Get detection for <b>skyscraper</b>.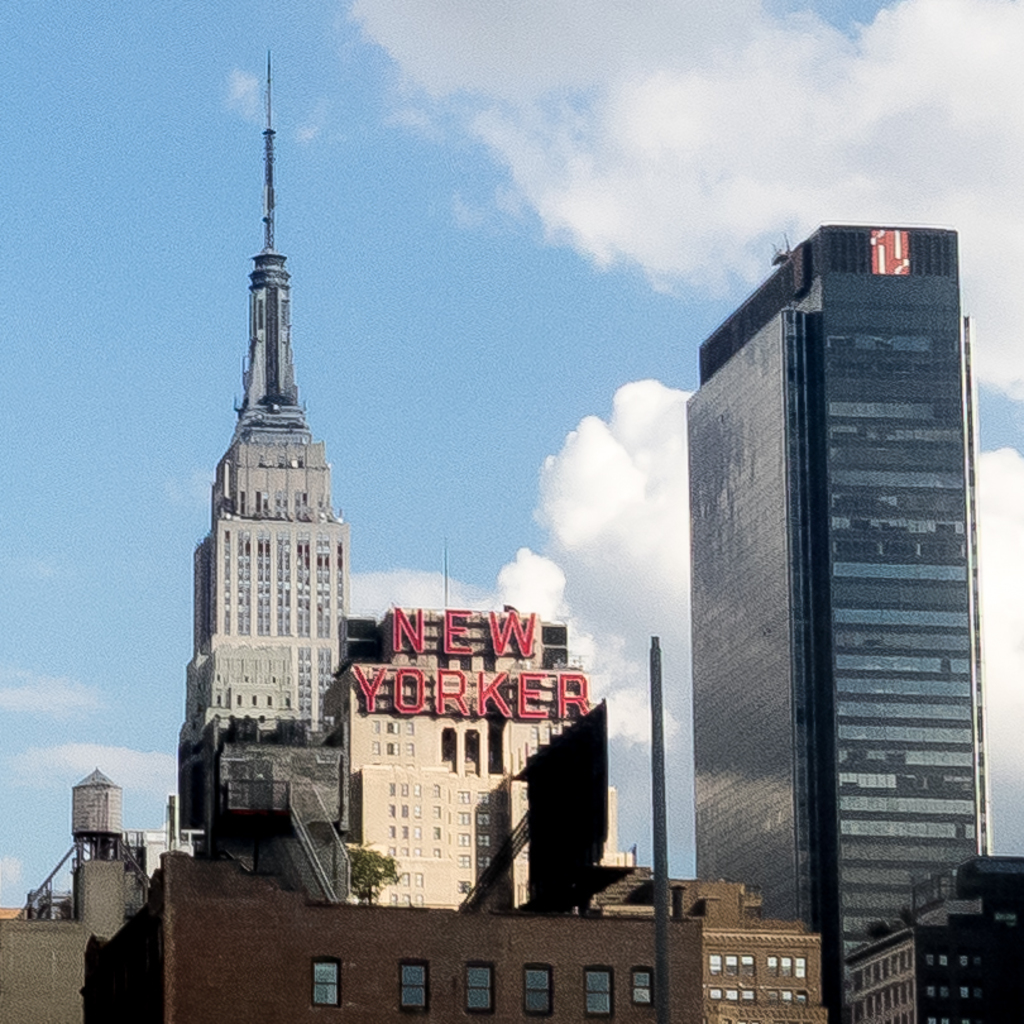
Detection: 700/222/991/1023.
